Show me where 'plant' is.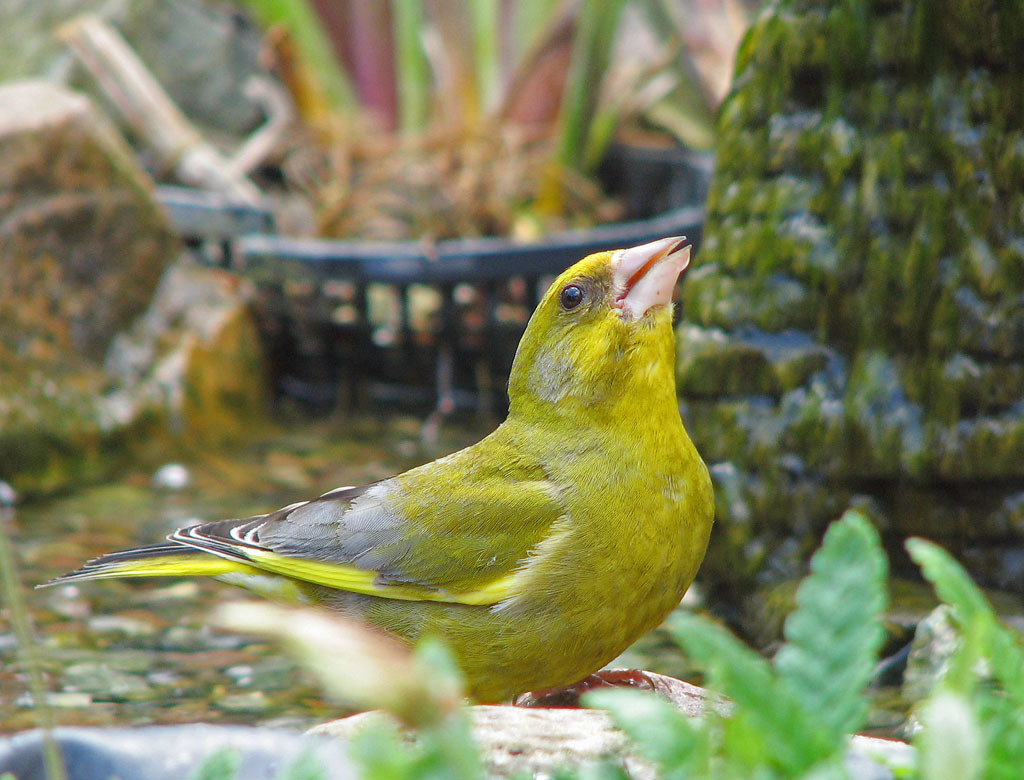
'plant' is at <box>886,527,1023,779</box>.
